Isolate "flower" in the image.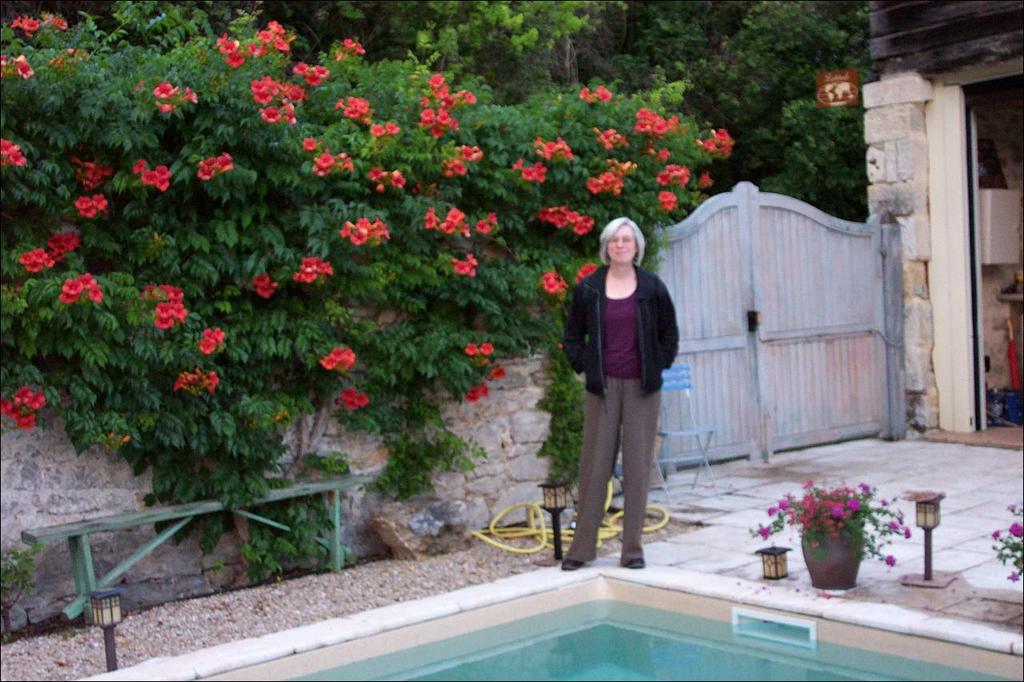
Isolated region: 0:141:16:167.
